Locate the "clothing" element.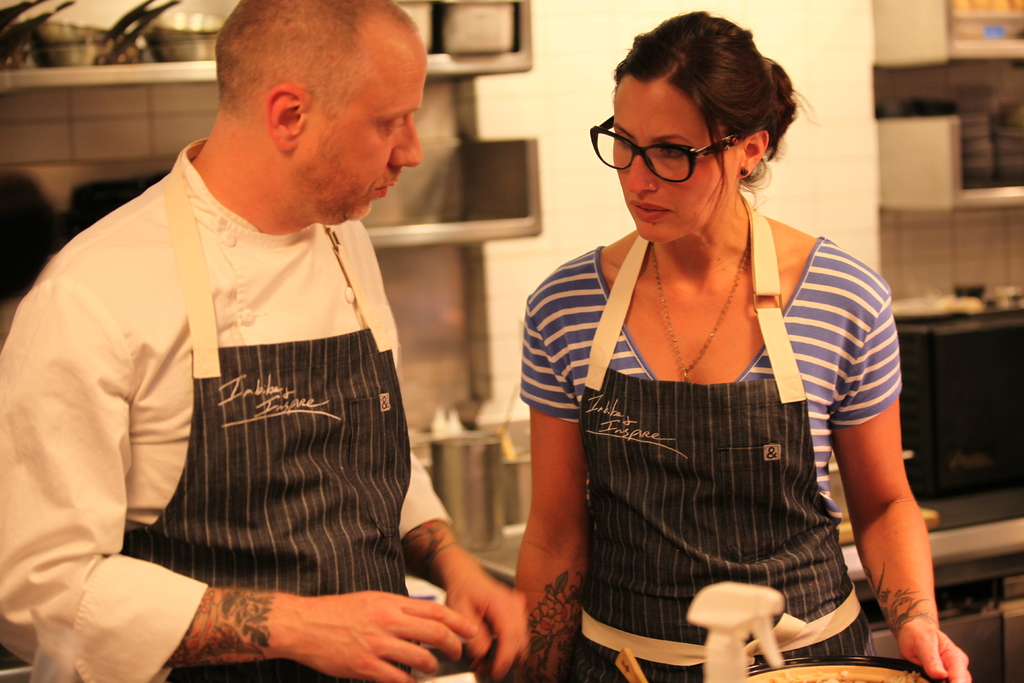
Element bbox: left=0, top=137, right=451, bottom=682.
